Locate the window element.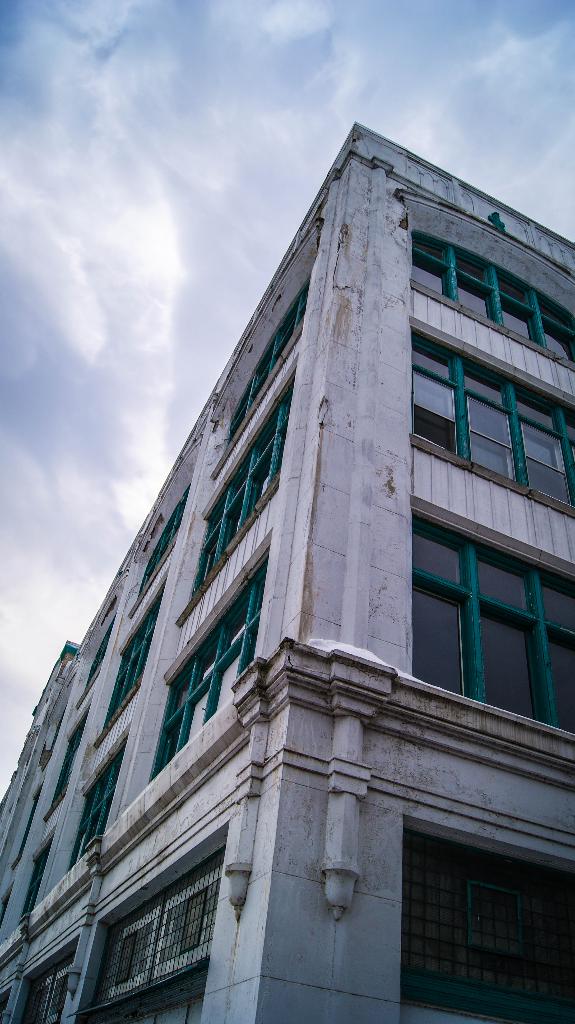
Element bbox: crop(14, 833, 54, 925).
